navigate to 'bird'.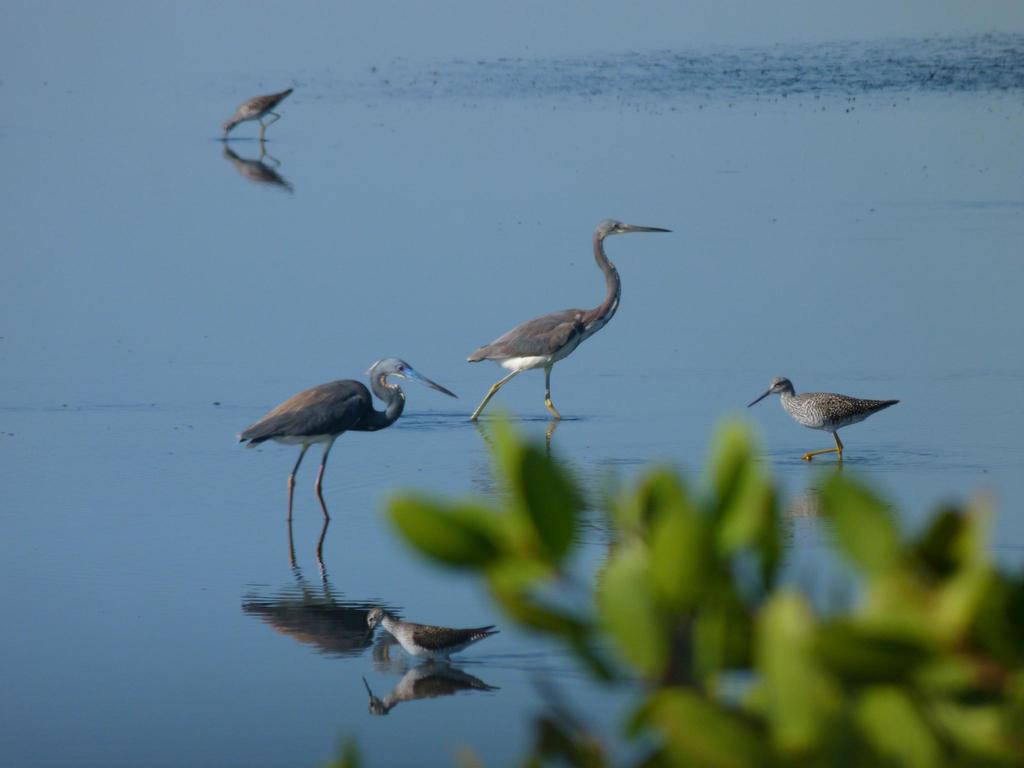
Navigation target: [left=221, top=88, right=293, bottom=135].
